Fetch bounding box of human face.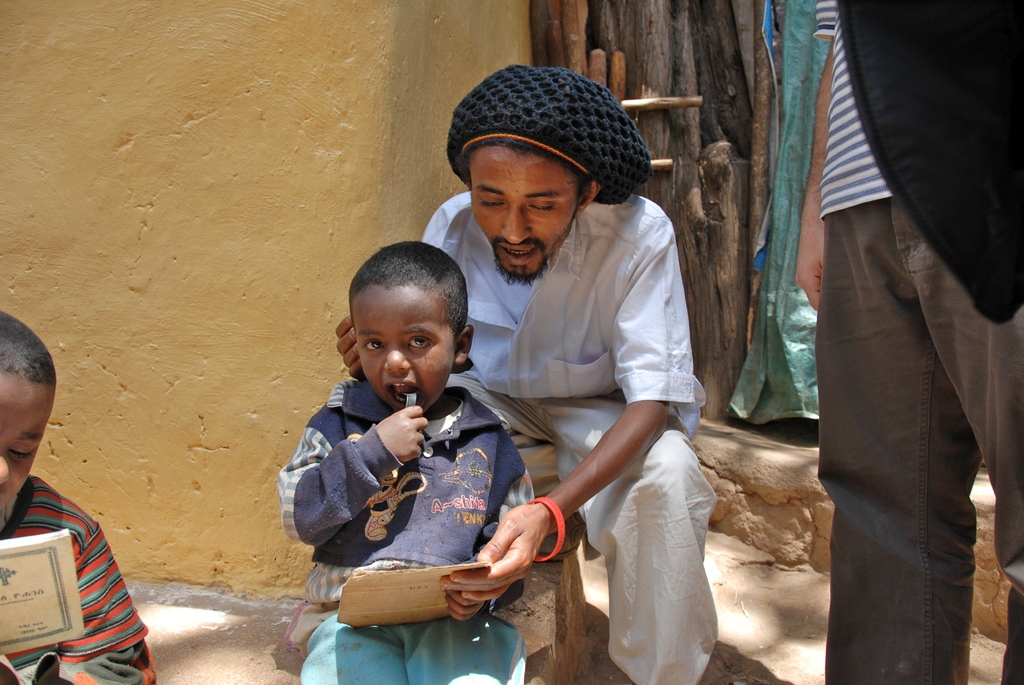
Bbox: BBox(0, 374, 56, 508).
